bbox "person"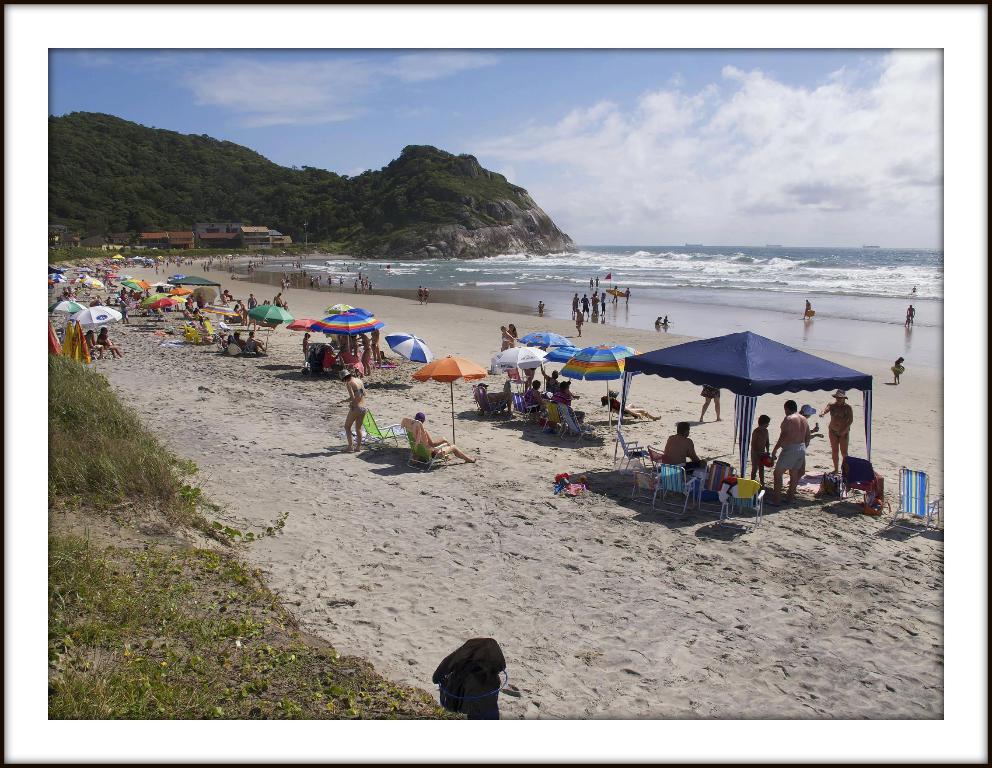
[601,293,608,318]
